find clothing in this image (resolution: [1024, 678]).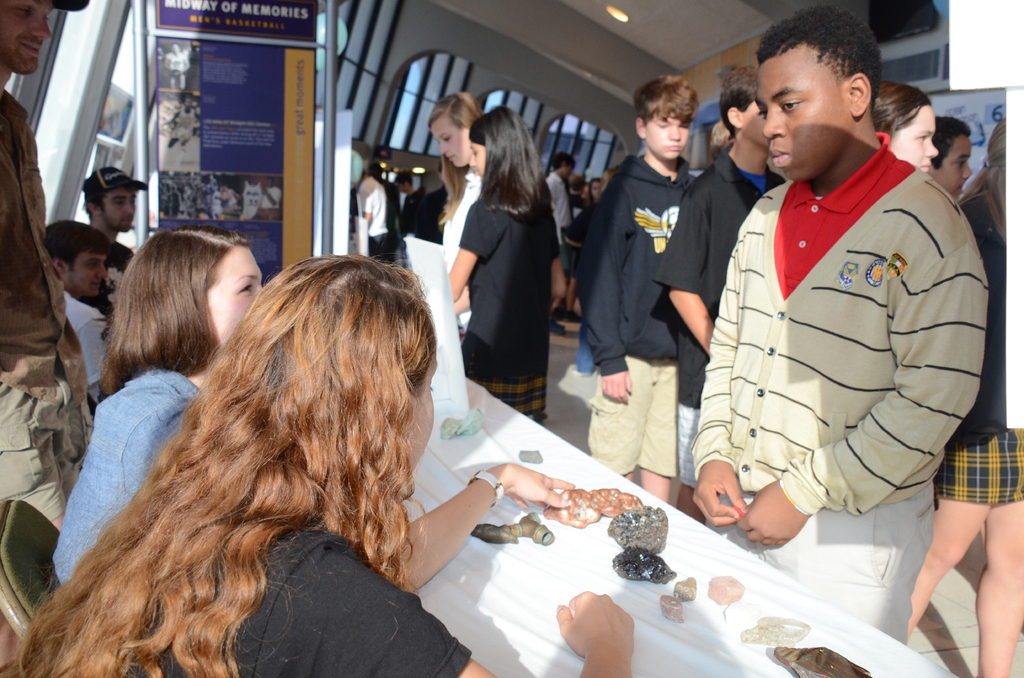
[82, 243, 138, 323].
